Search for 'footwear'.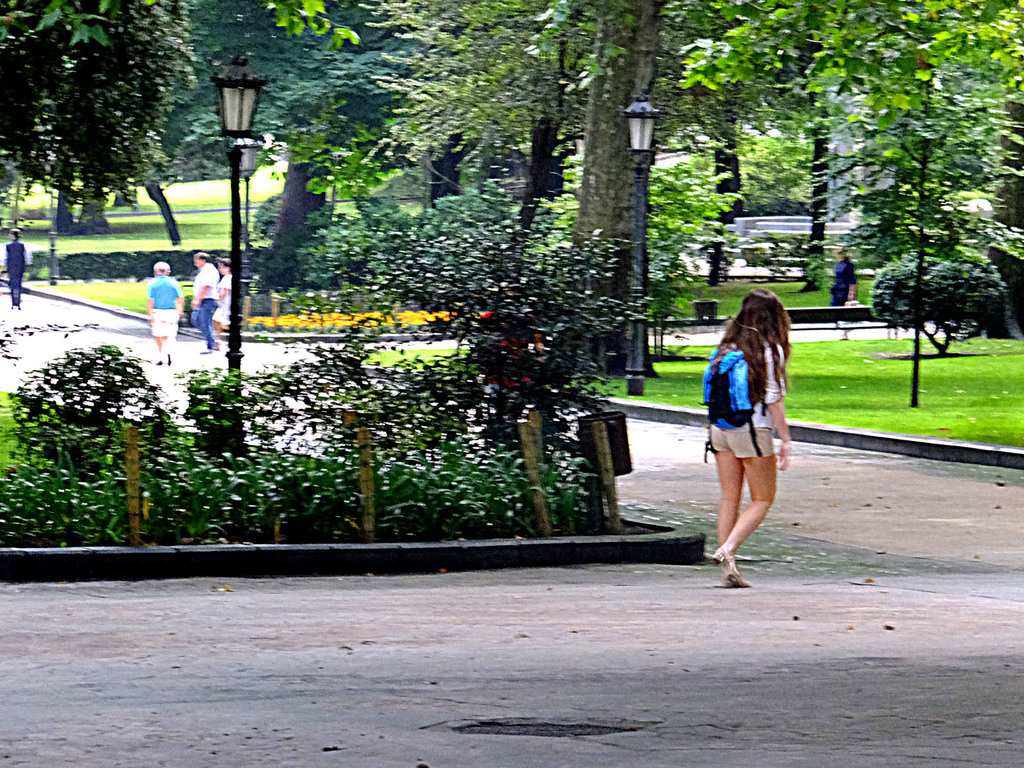
Found at box(718, 561, 749, 586).
